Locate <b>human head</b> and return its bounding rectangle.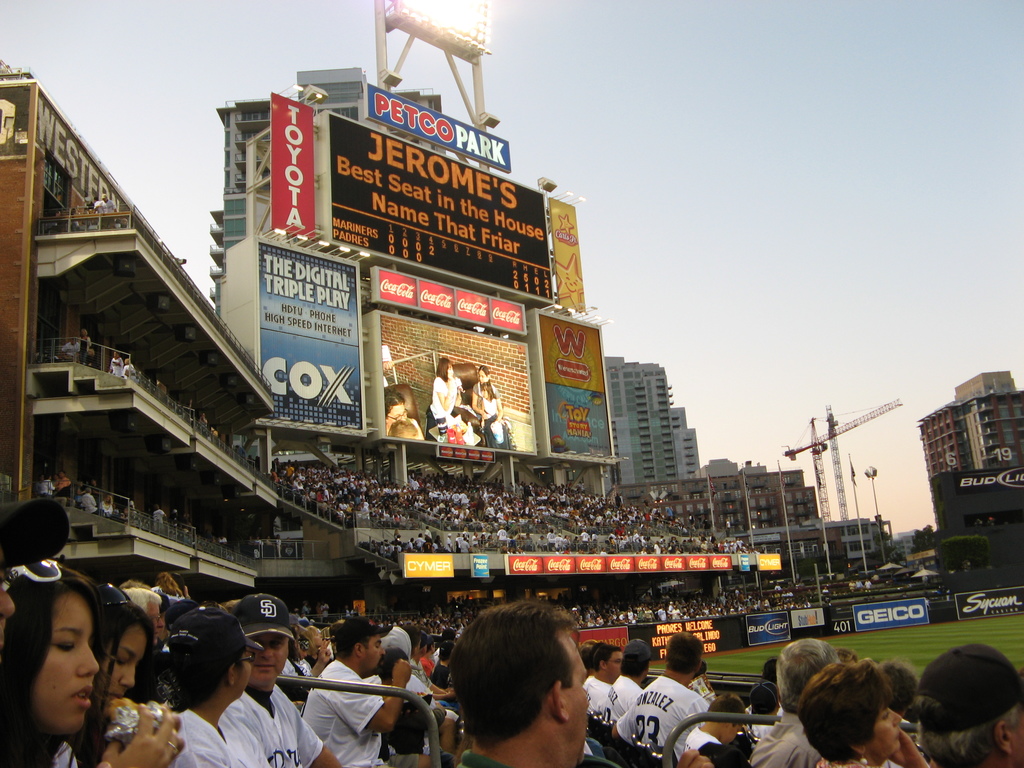
BBox(774, 637, 840, 713).
